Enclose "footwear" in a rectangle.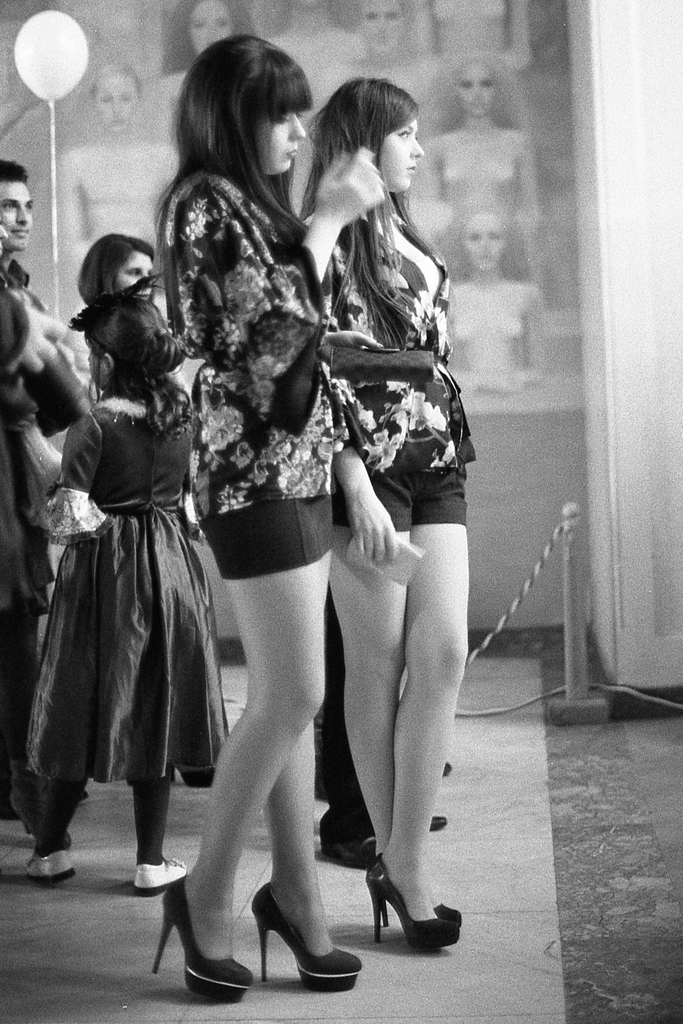
left=146, top=875, right=254, bottom=1000.
